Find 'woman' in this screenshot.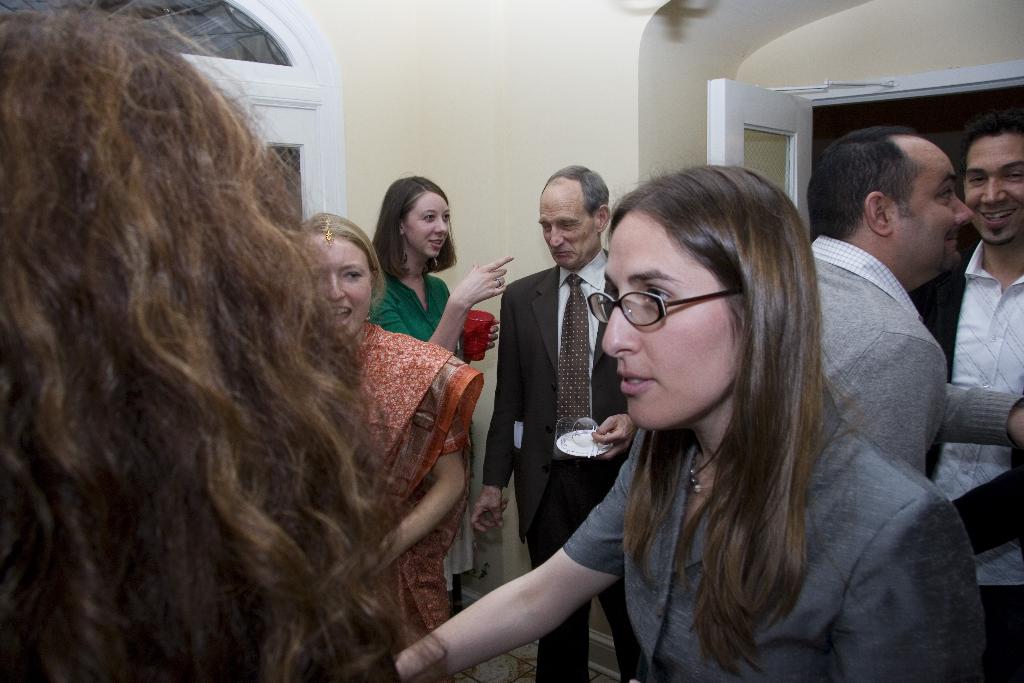
The bounding box for 'woman' is detection(295, 213, 485, 645).
